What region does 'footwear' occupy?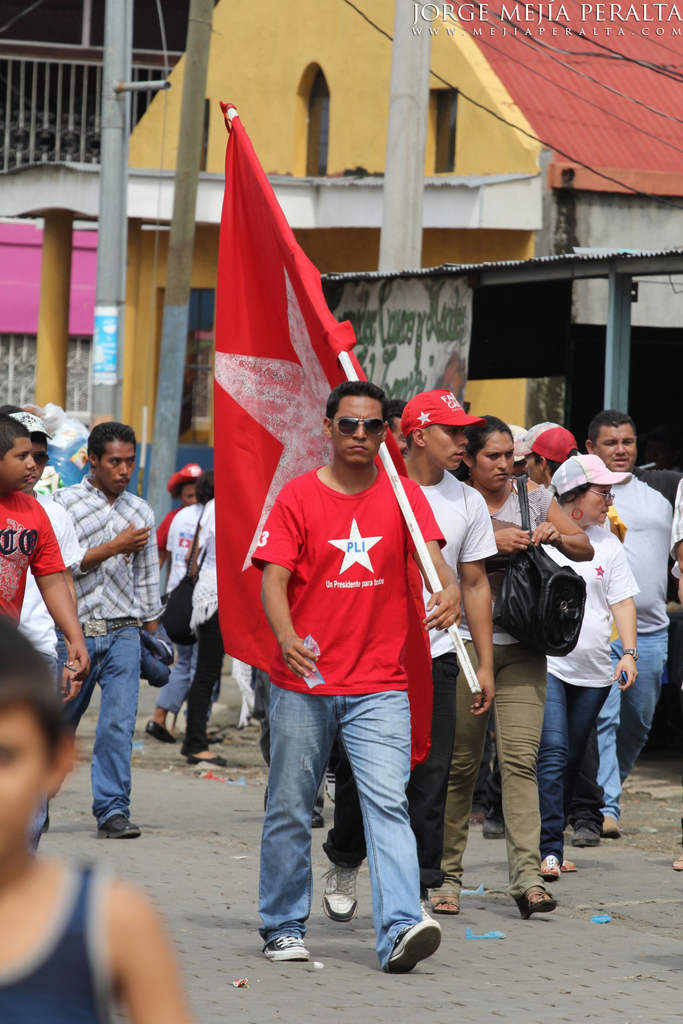
bbox(99, 815, 139, 836).
